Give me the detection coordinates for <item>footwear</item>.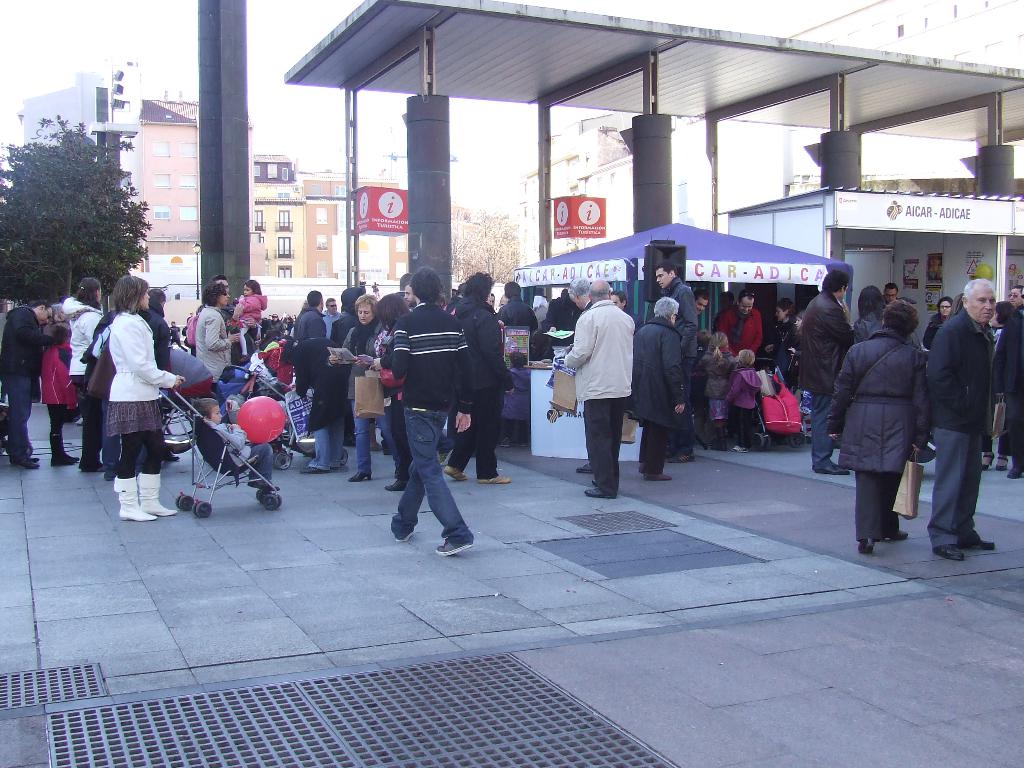
<region>433, 534, 474, 560</region>.
